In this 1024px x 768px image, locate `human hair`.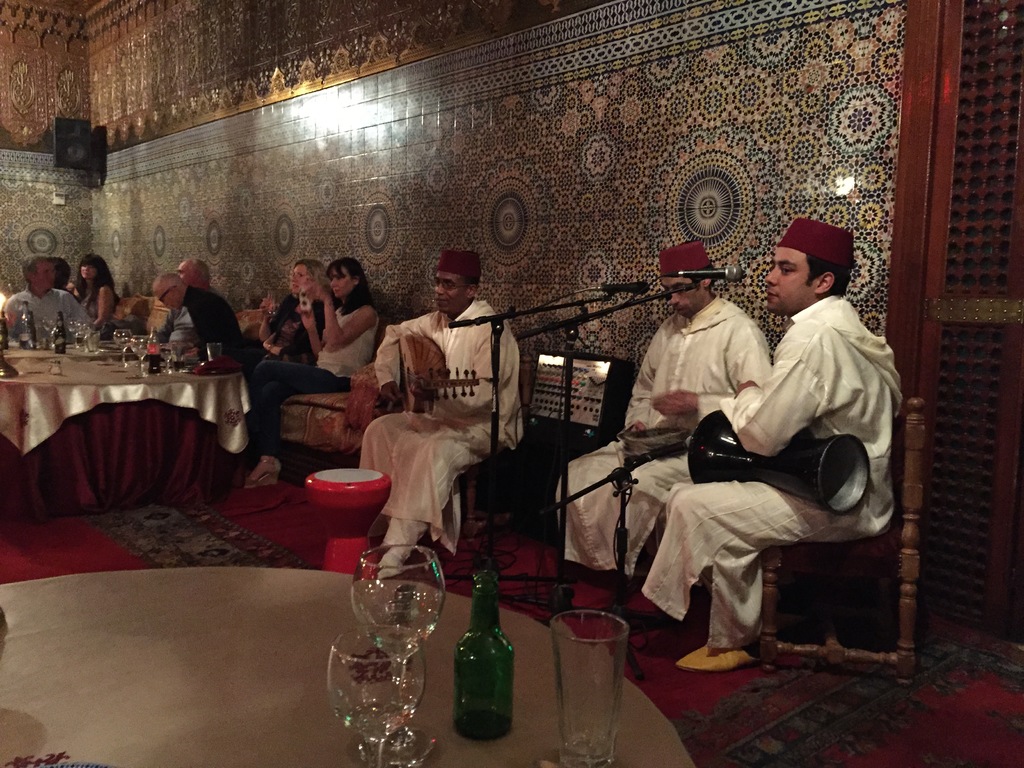
Bounding box: 21 255 47 288.
